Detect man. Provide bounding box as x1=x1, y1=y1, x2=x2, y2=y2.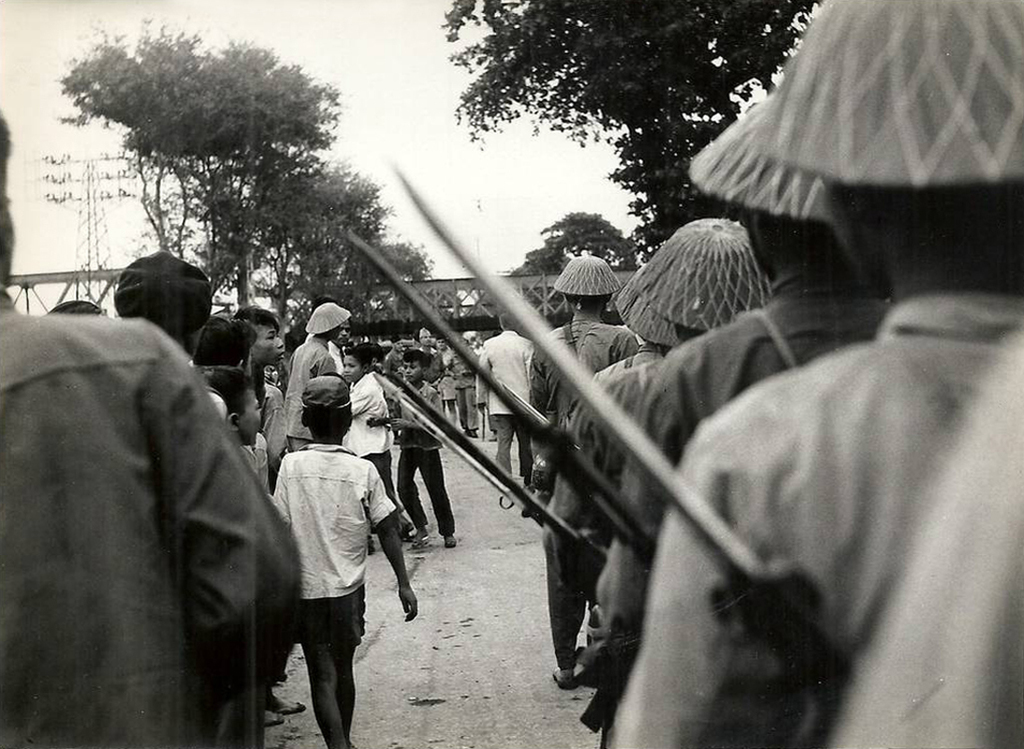
x1=640, y1=81, x2=896, y2=622.
